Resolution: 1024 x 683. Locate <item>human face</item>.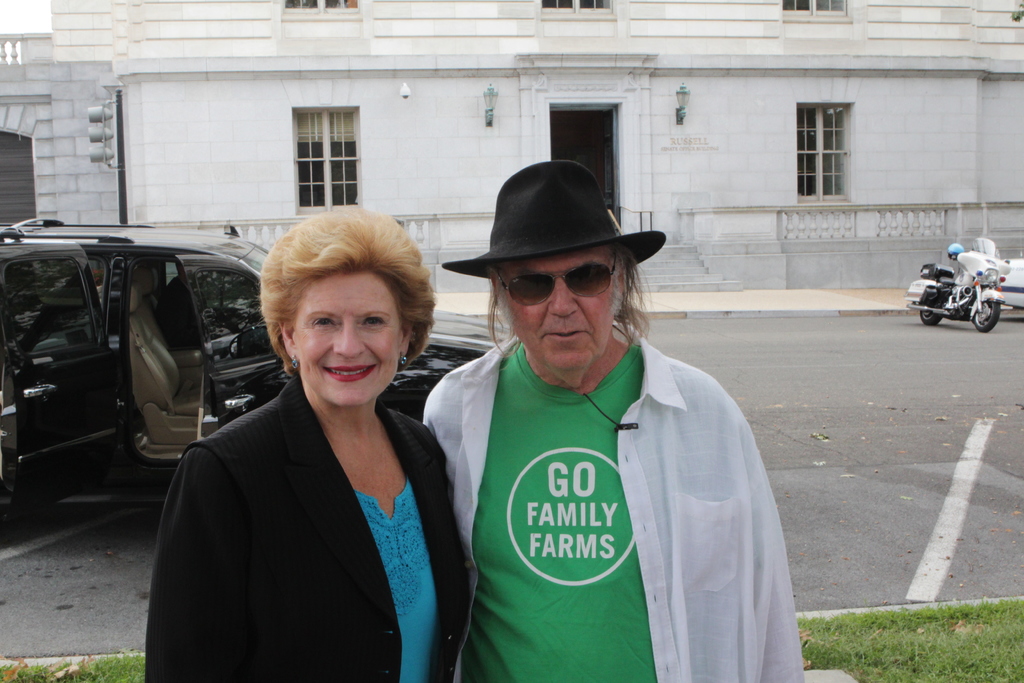
292:269:402:410.
